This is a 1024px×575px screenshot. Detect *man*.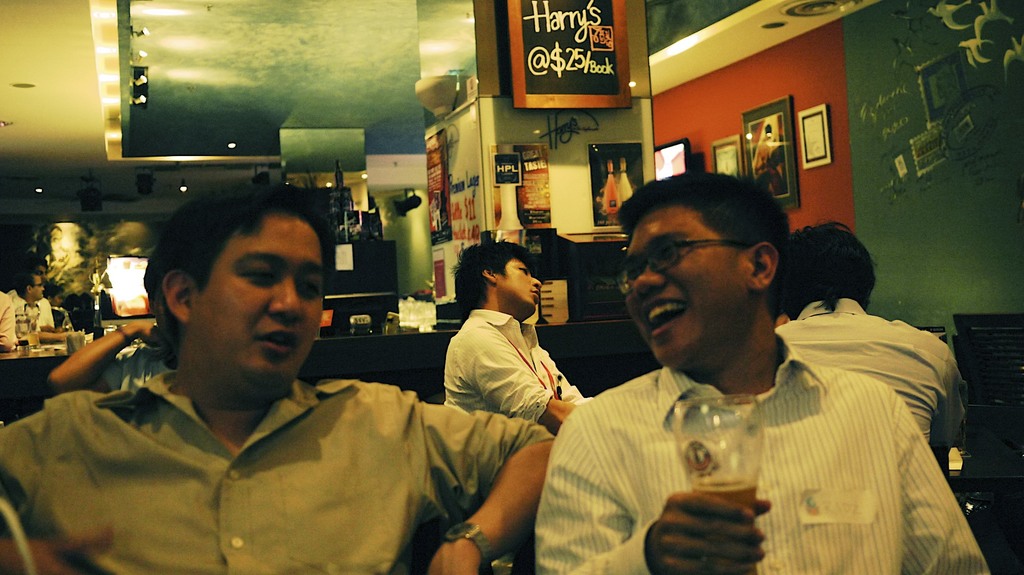
771/217/972/483.
